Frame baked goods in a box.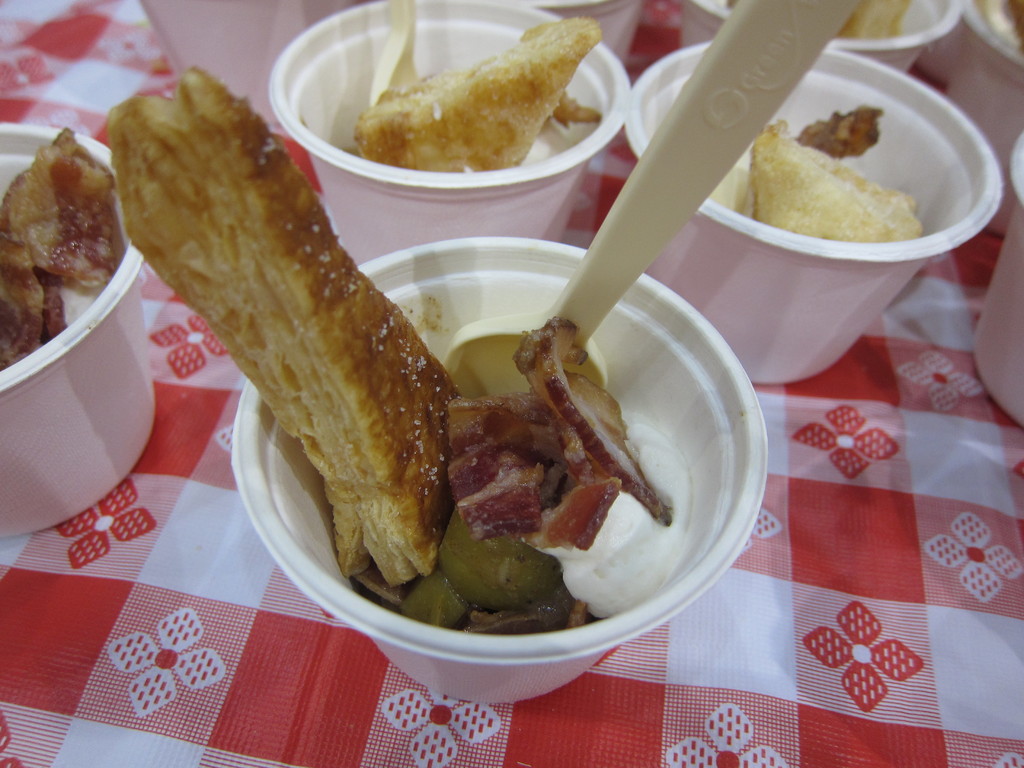
516 321 671 525.
